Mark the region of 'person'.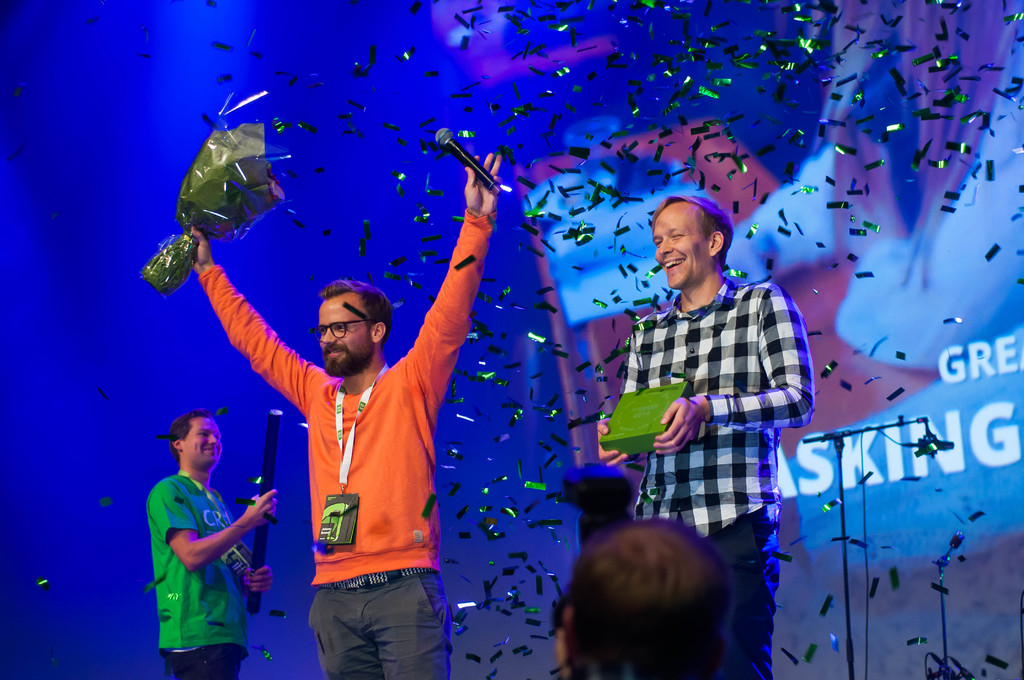
Region: (x1=186, y1=147, x2=514, y2=679).
